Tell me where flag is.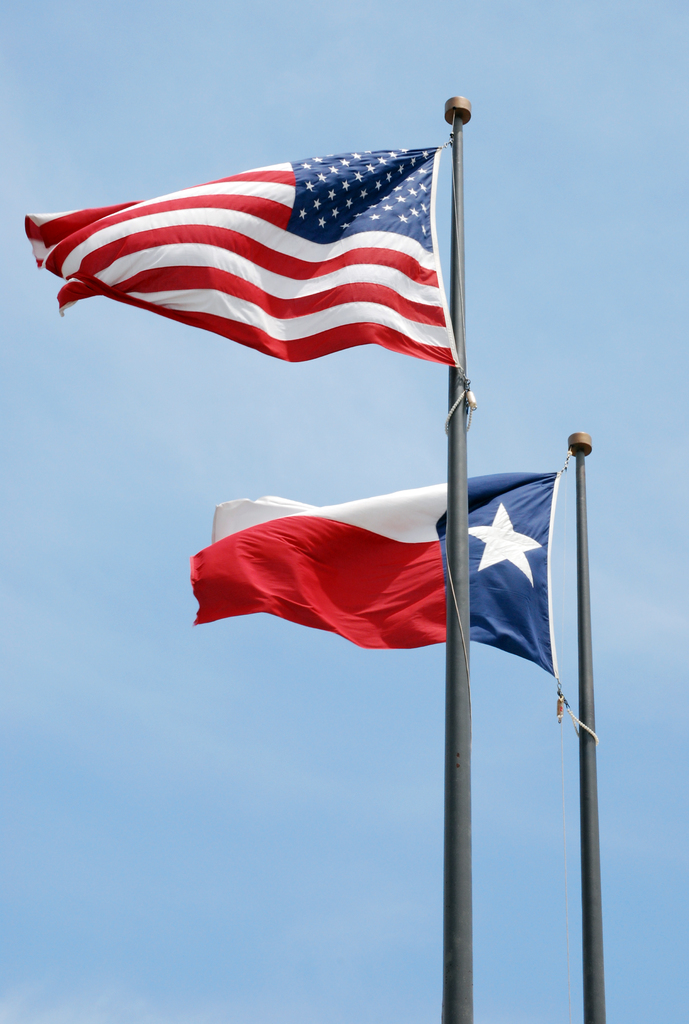
flag is at <bbox>192, 460, 571, 678</bbox>.
